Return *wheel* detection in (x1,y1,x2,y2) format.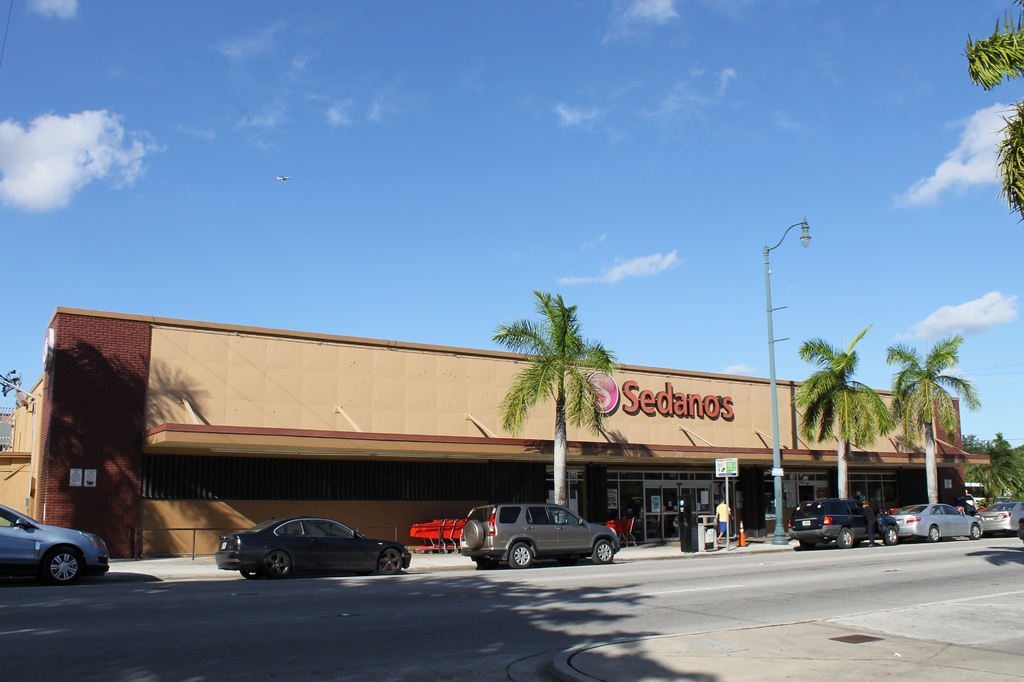
(240,569,261,580).
